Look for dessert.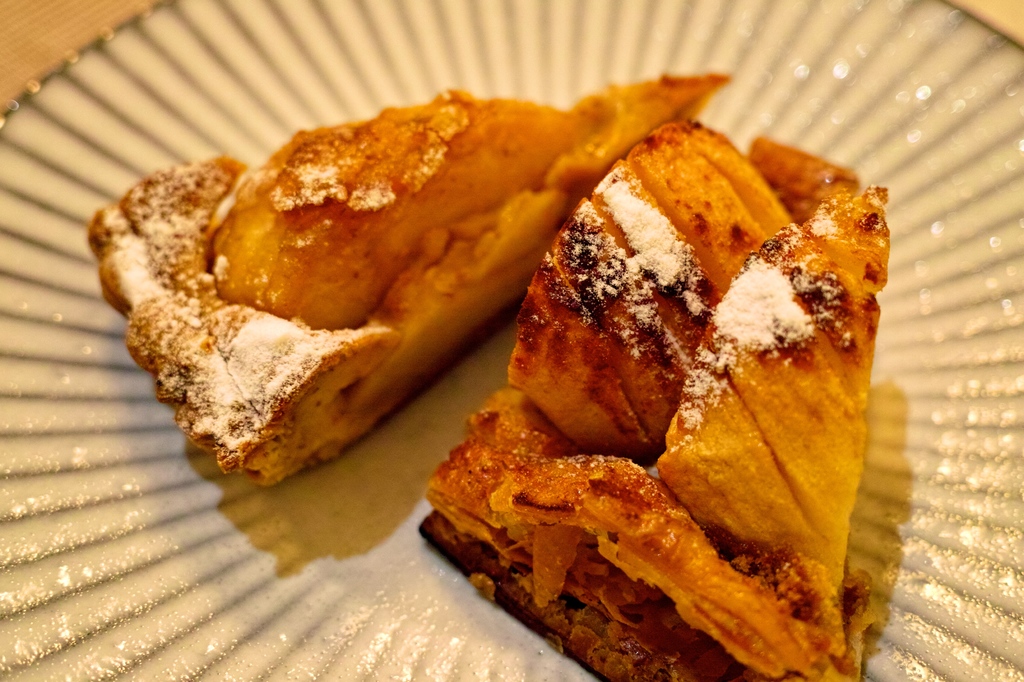
Found: box=[84, 71, 728, 490].
